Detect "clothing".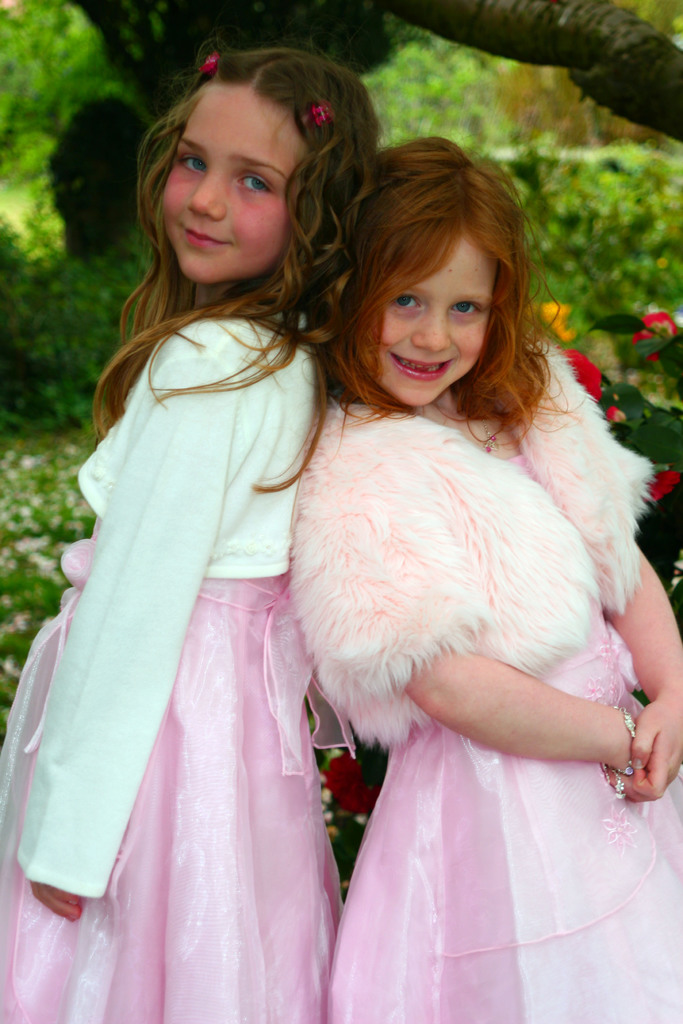
Detected at [x1=284, y1=338, x2=682, y2=1023].
